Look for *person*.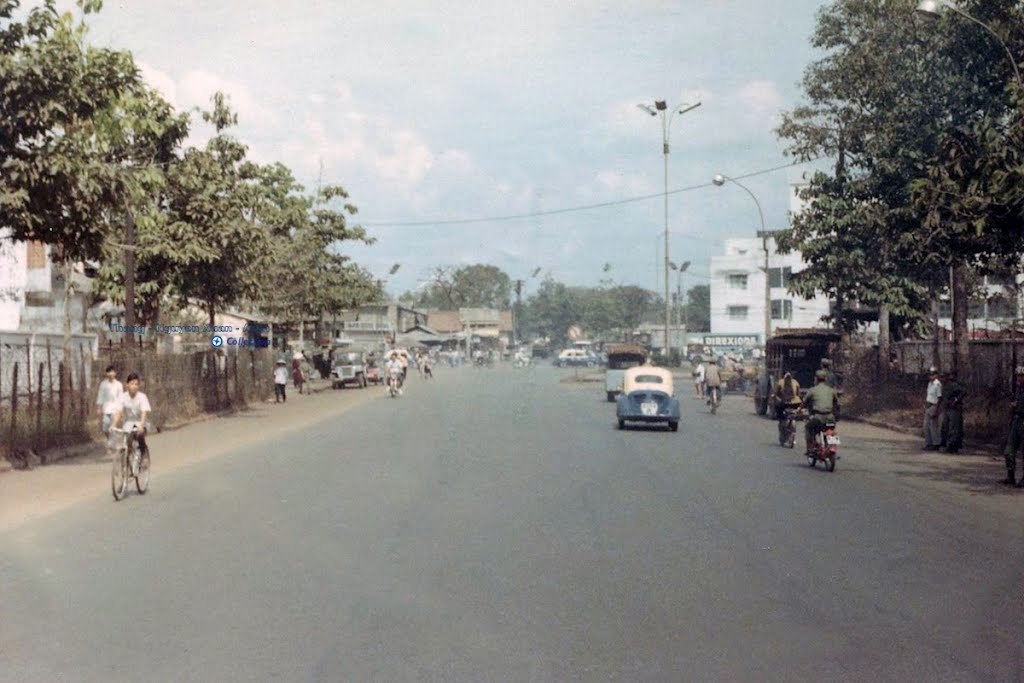
Found: x1=291, y1=357, x2=303, y2=392.
